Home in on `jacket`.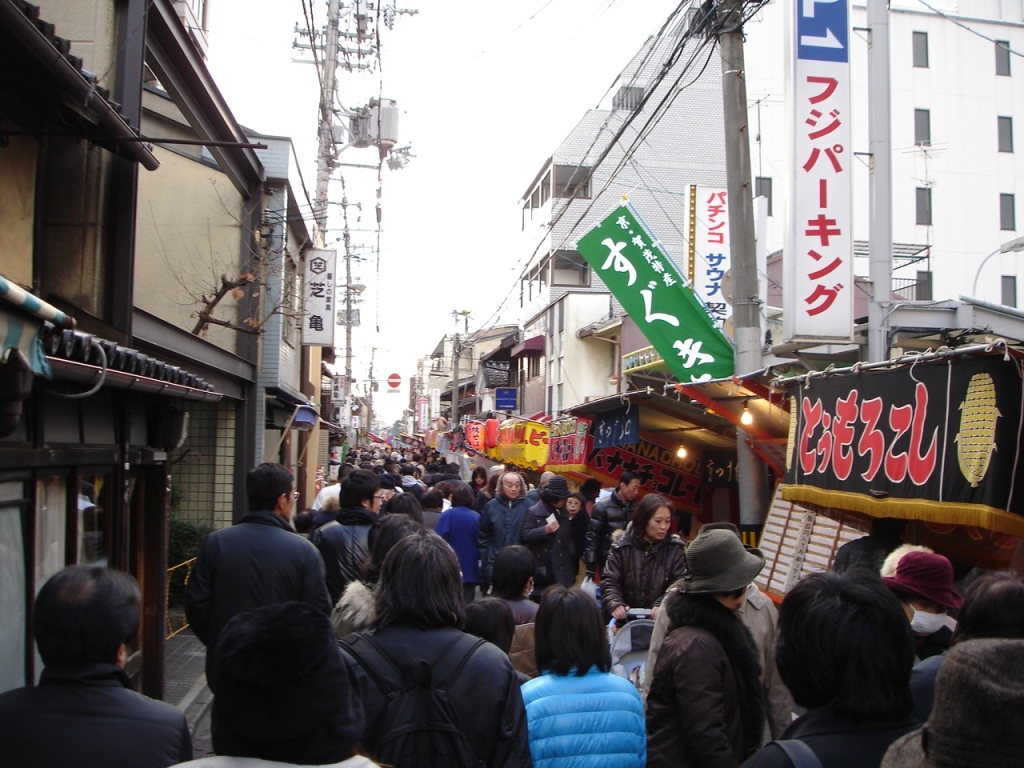
Homed in at Rect(584, 490, 627, 571).
